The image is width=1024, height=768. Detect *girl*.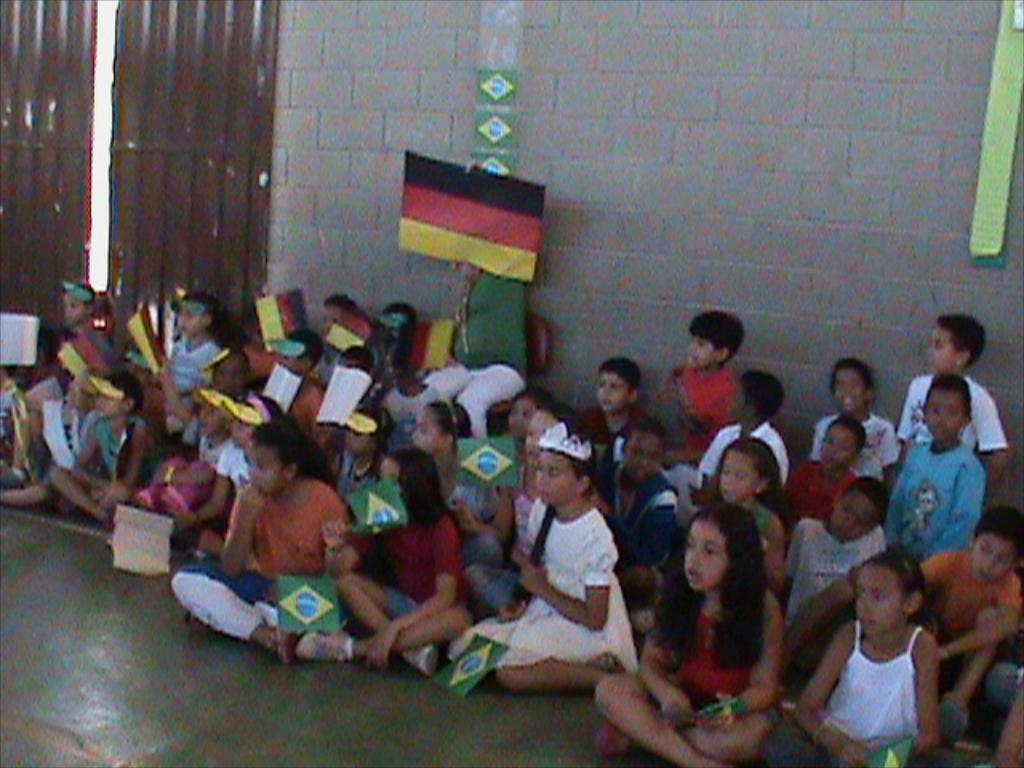
Detection: x1=710 y1=437 x2=789 y2=597.
